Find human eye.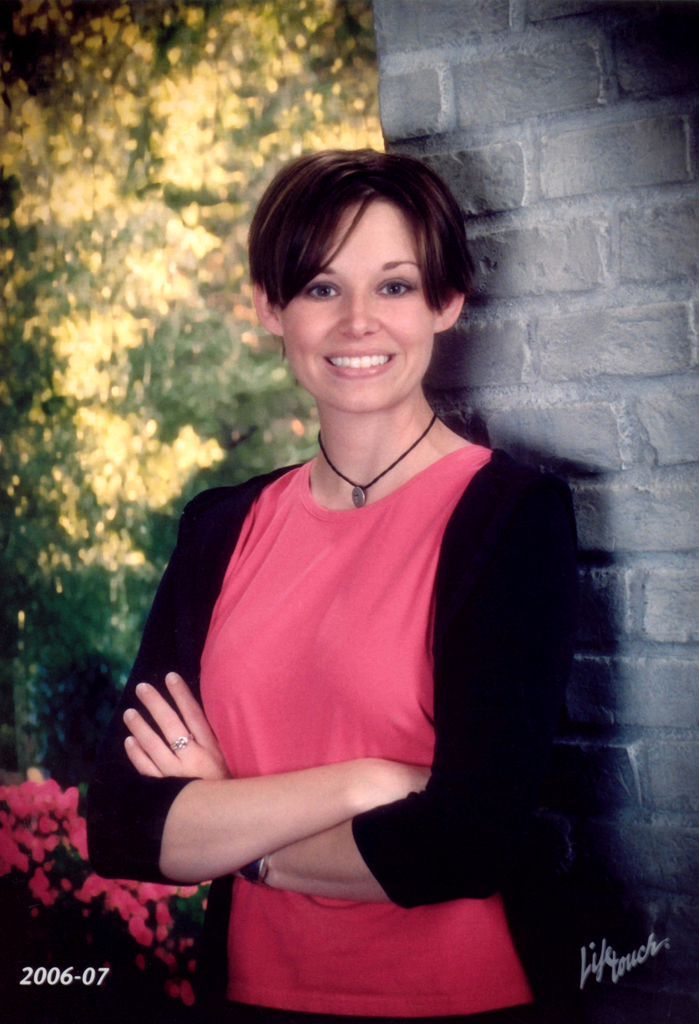
left=373, top=273, right=417, bottom=302.
